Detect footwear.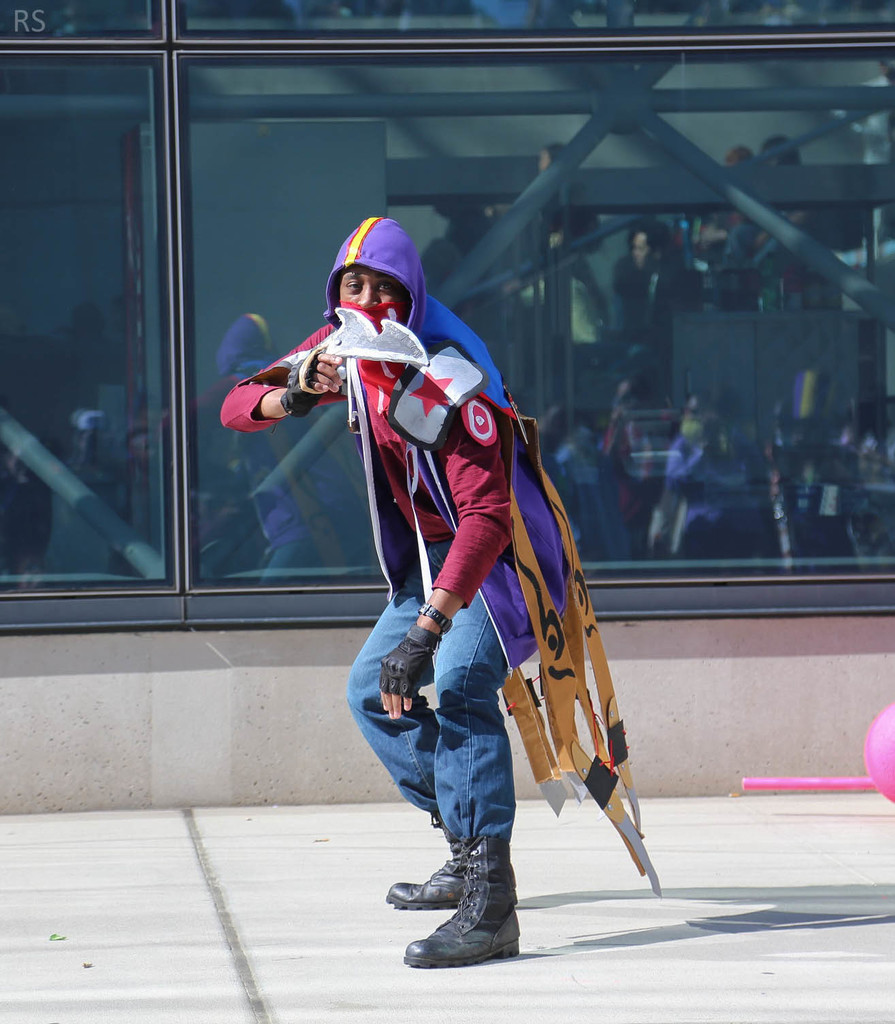
Detected at box(402, 834, 516, 970).
